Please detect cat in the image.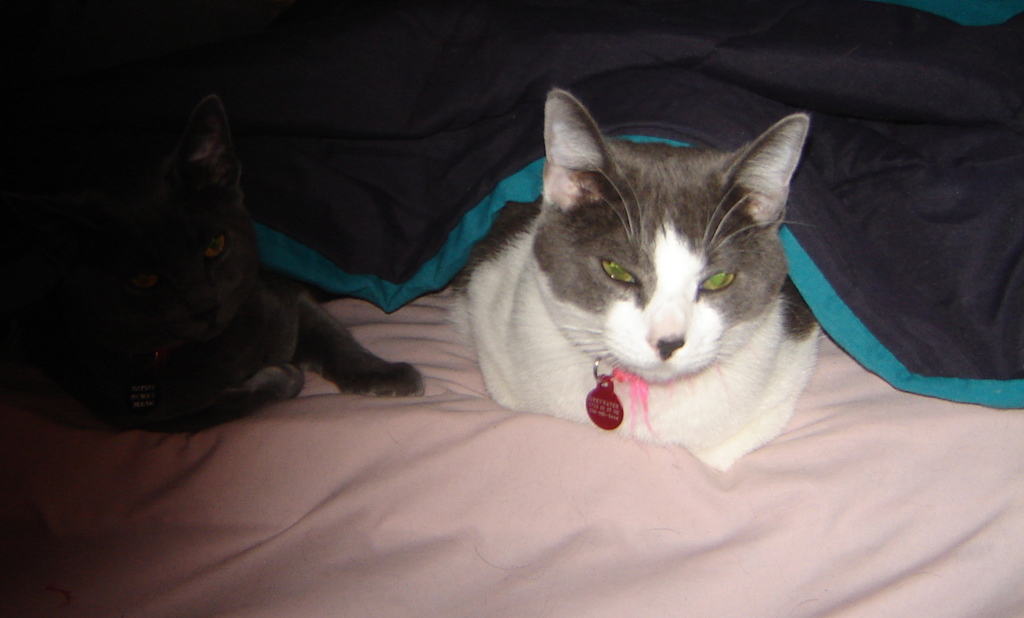
select_region(39, 88, 426, 437).
